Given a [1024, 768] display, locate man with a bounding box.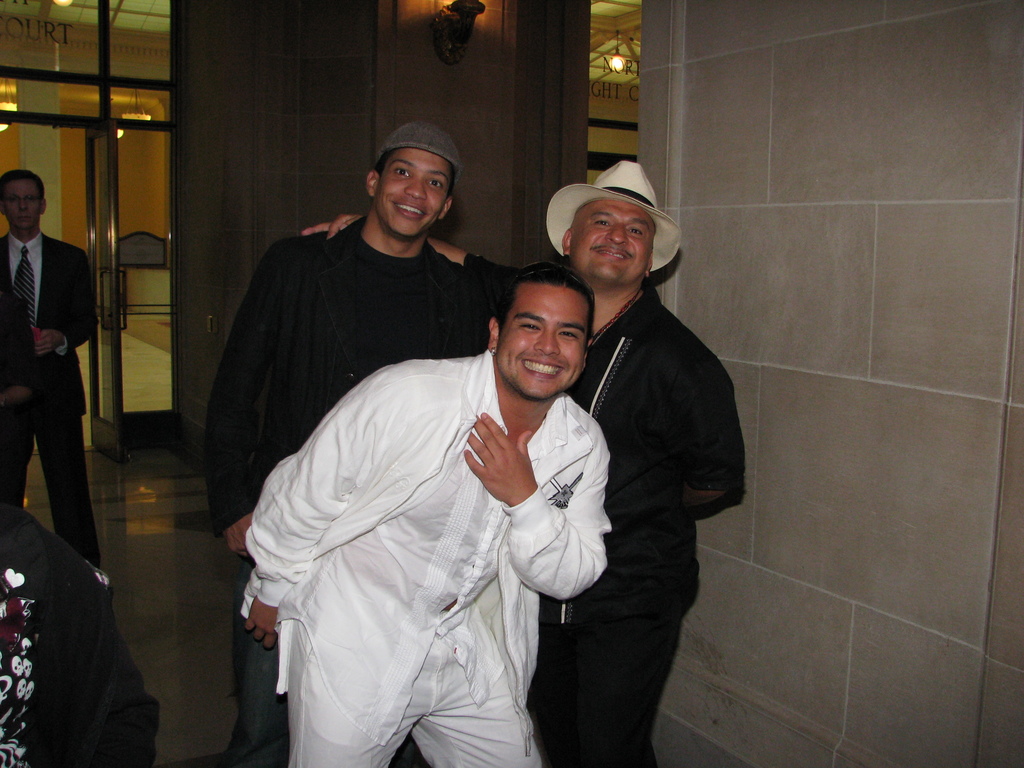
Located: left=0, top=169, right=111, bottom=579.
